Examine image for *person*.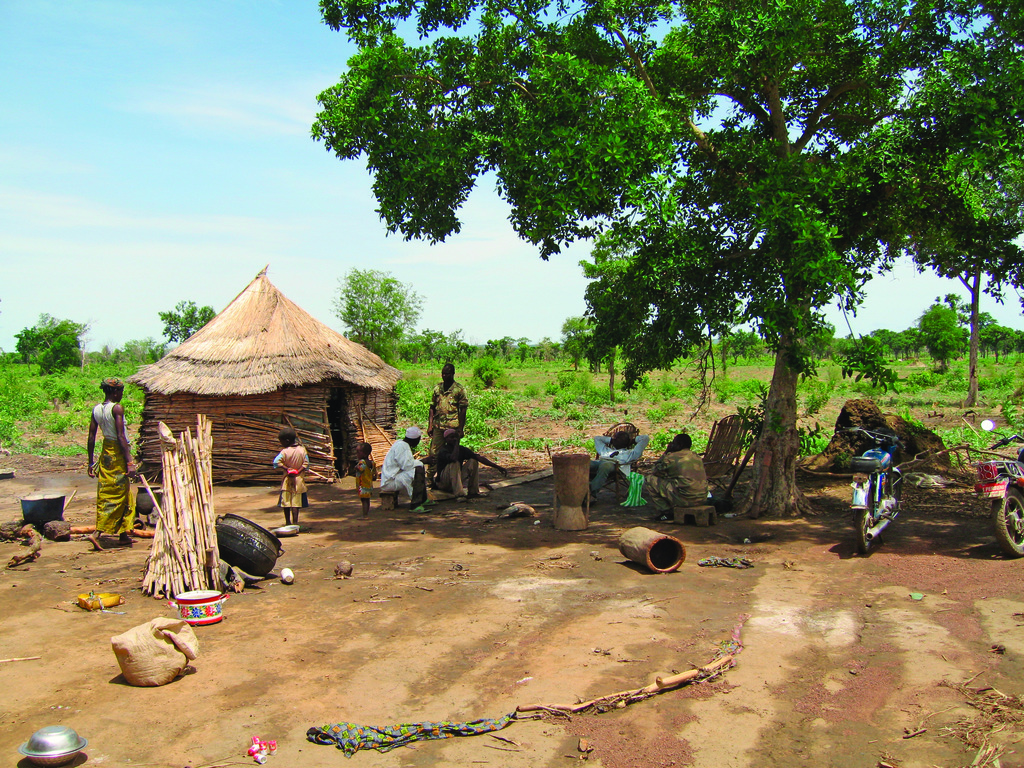
Examination result: [x1=430, y1=367, x2=465, y2=491].
